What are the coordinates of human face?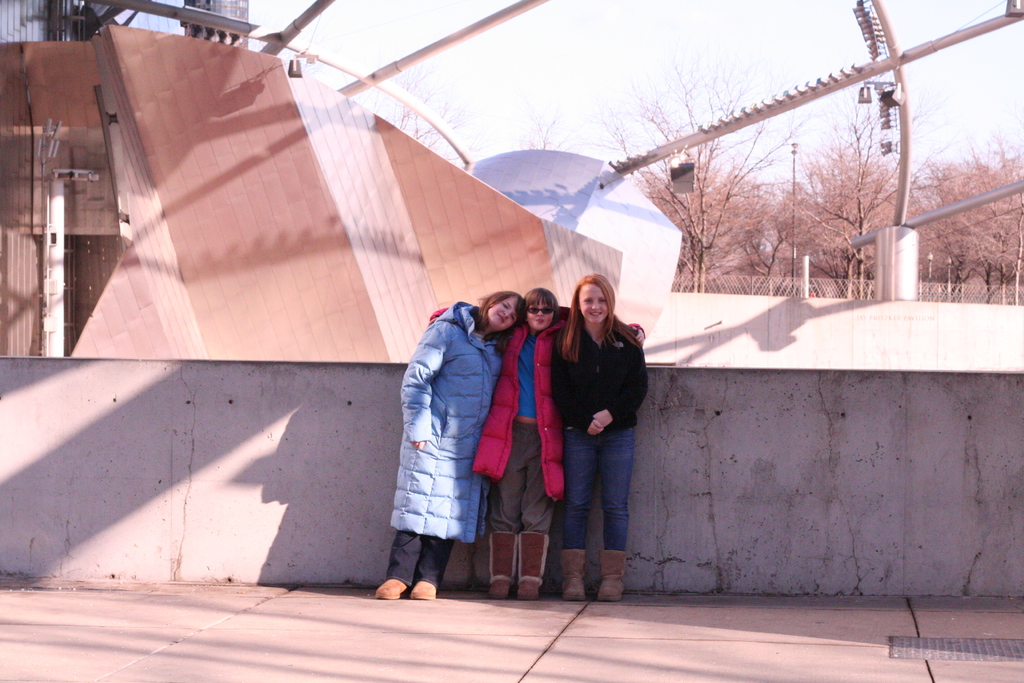
left=579, top=283, right=608, bottom=325.
